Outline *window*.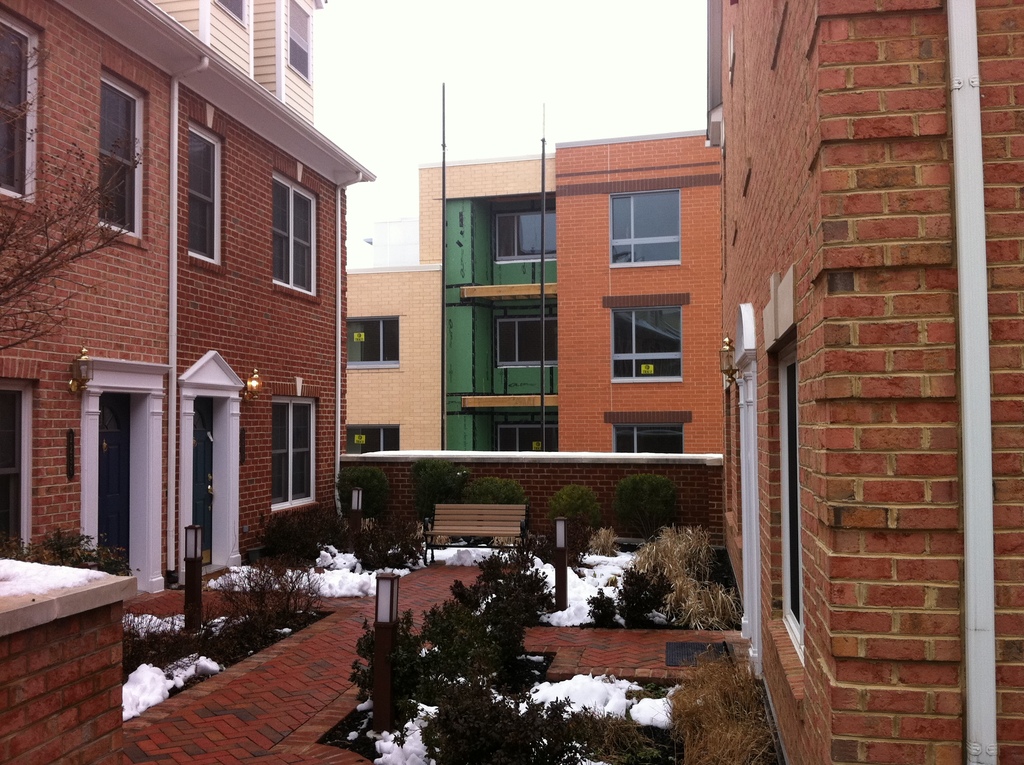
Outline: BBox(269, 394, 326, 505).
